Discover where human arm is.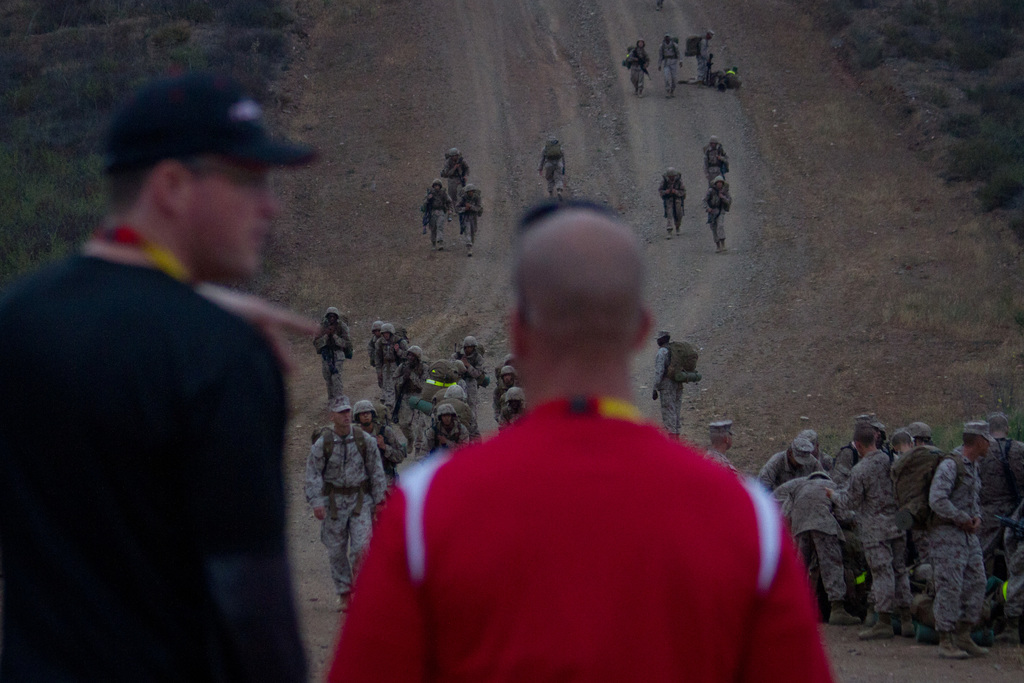
Discovered at box=[369, 337, 387, 382].
